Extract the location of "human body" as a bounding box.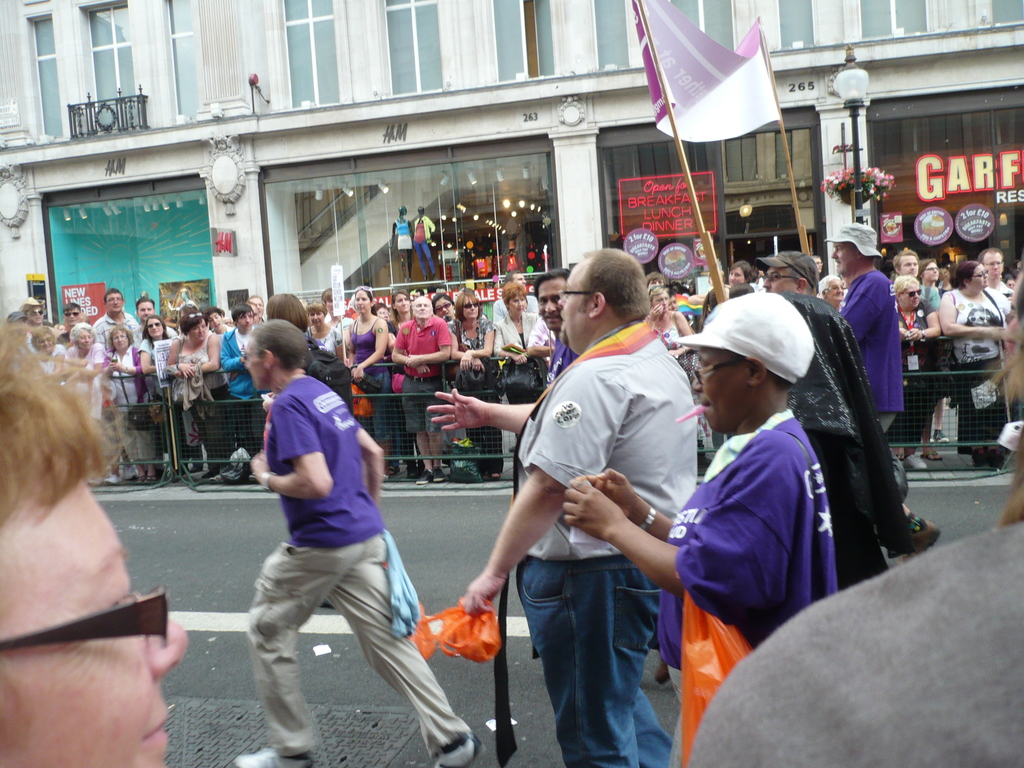
[373, 301, 388, 319].
